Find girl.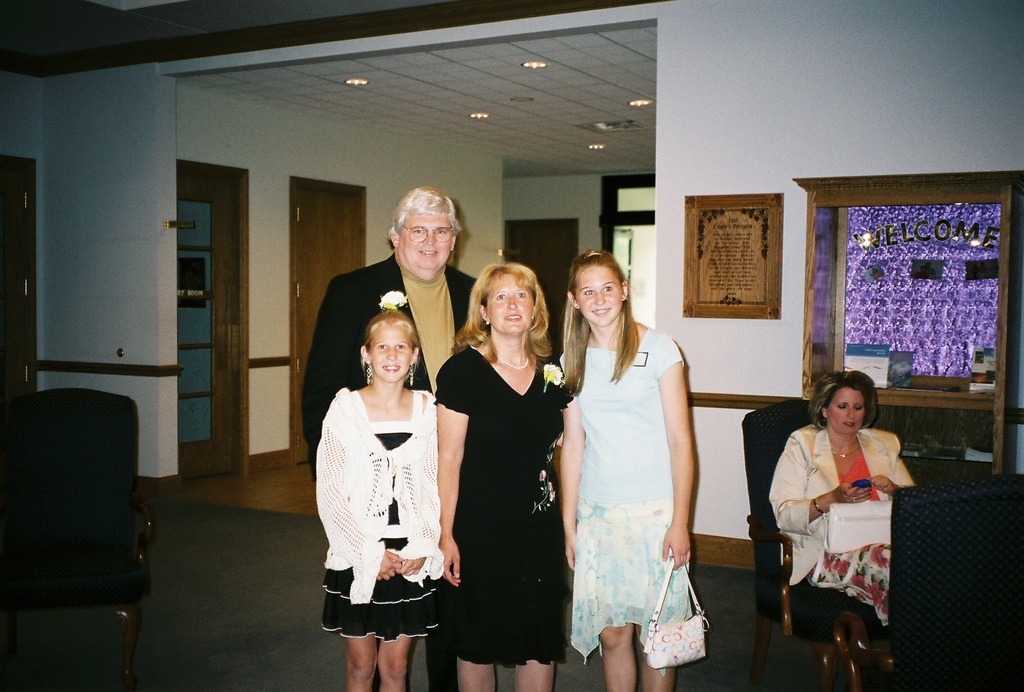
(561,251,709,691).
